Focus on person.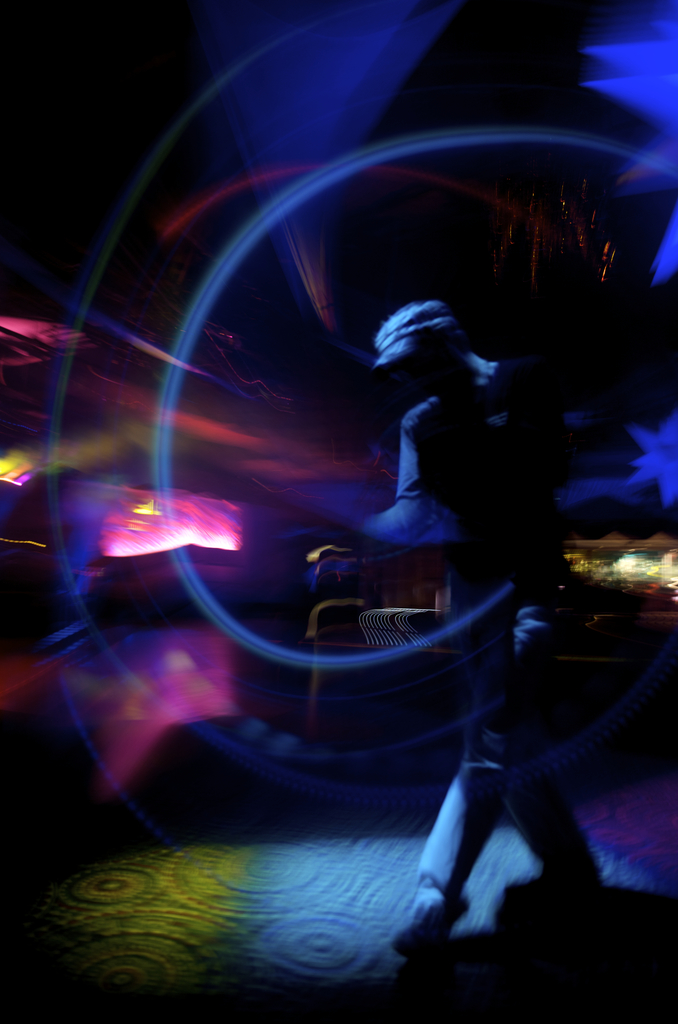
Focused at x1=307 y1=297 x2=610 y2=953.
